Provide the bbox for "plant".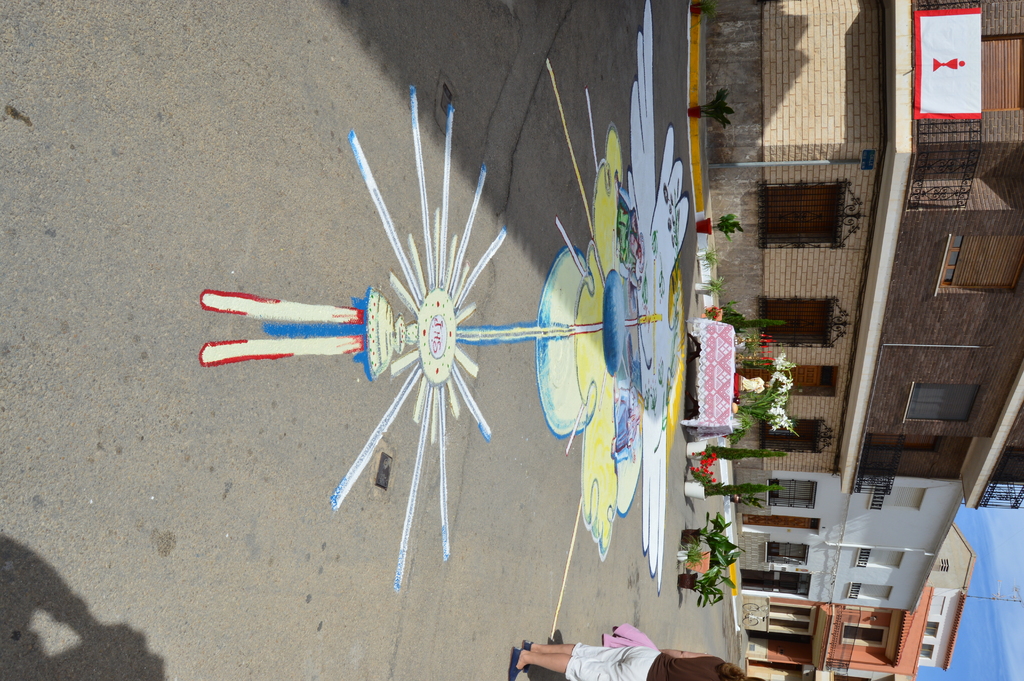
region(696, 86, 737, 131).
